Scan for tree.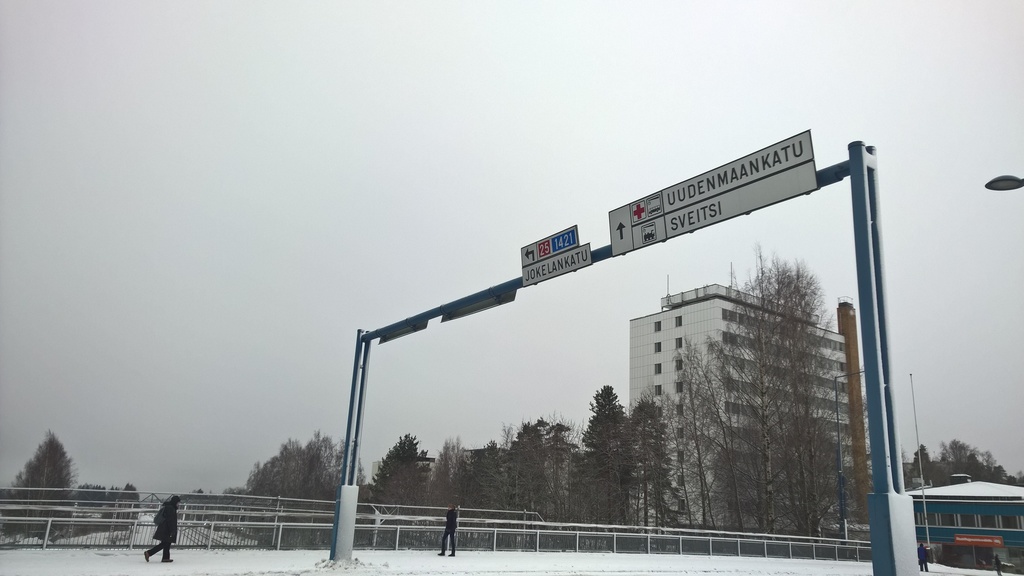
Scan result: <bbox>489, 429, 524, 520</bbox>.
